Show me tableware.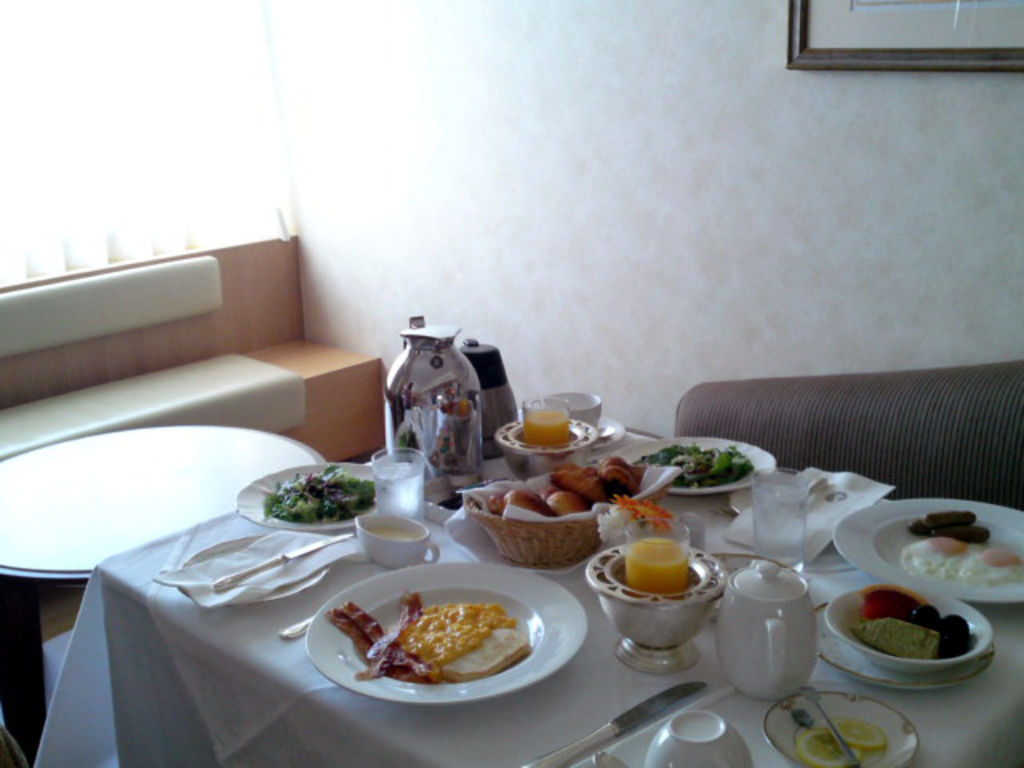
tableware is here: bbox=(352, 510, 442, 570).
